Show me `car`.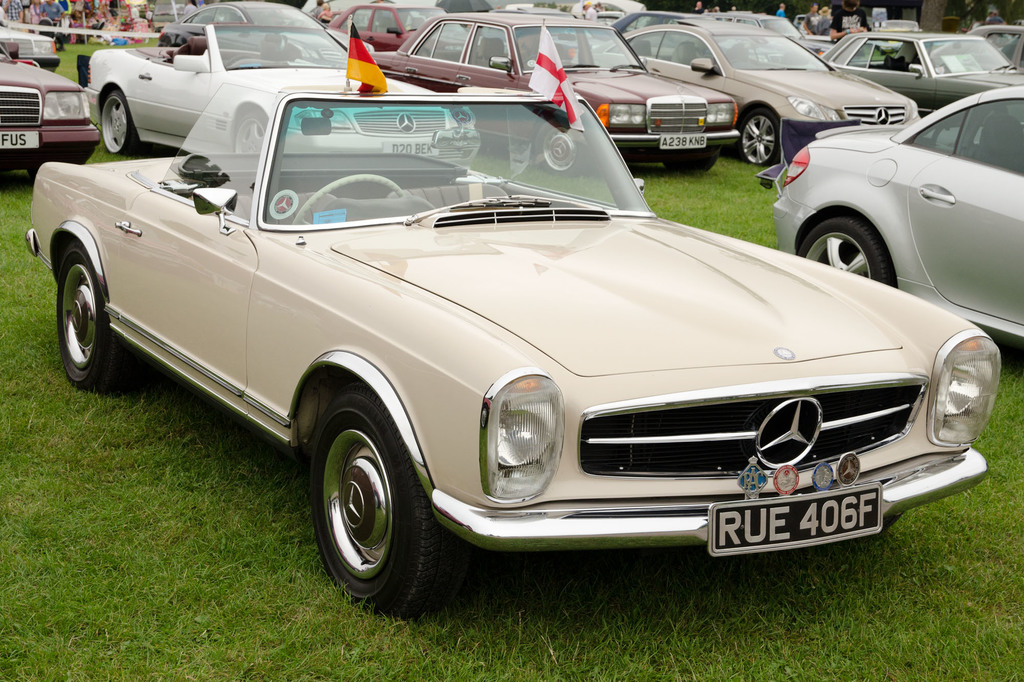
`car` is here: [965, 23, 1023, 73].
